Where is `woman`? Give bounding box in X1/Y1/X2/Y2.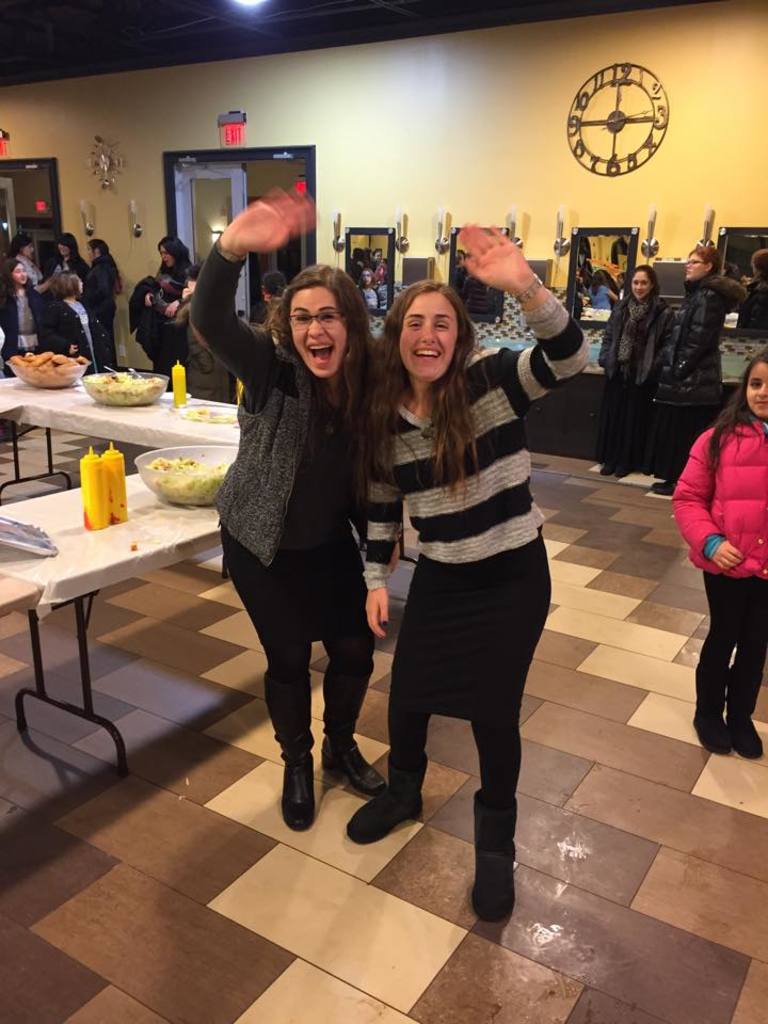
47/231/89/283.
